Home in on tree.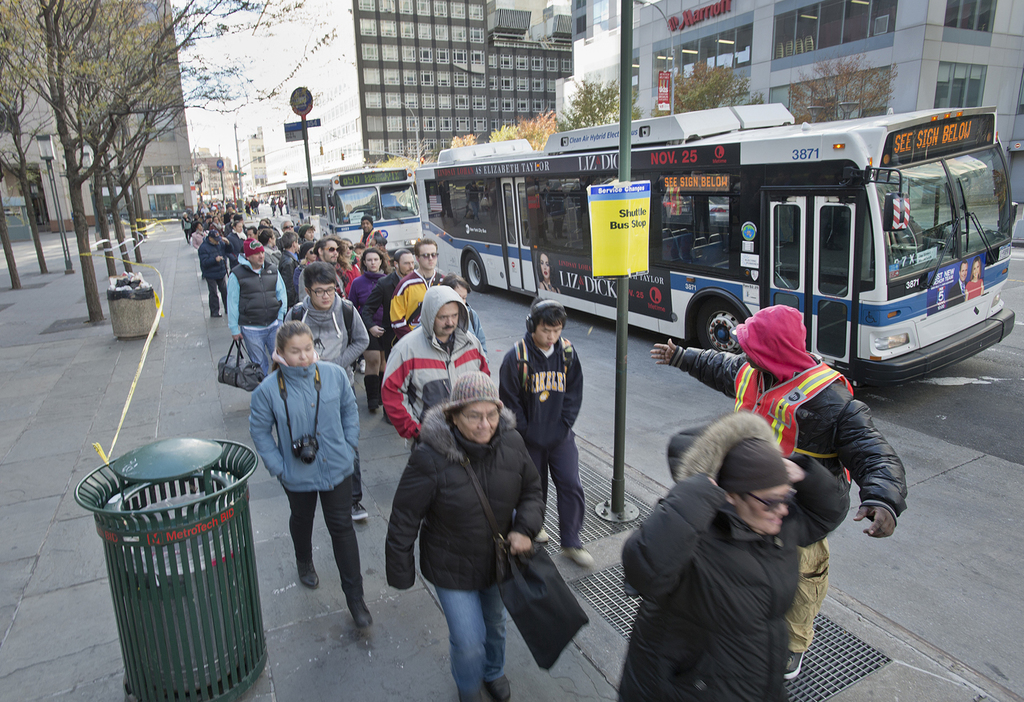
Homed in at (646,63,766,119).
